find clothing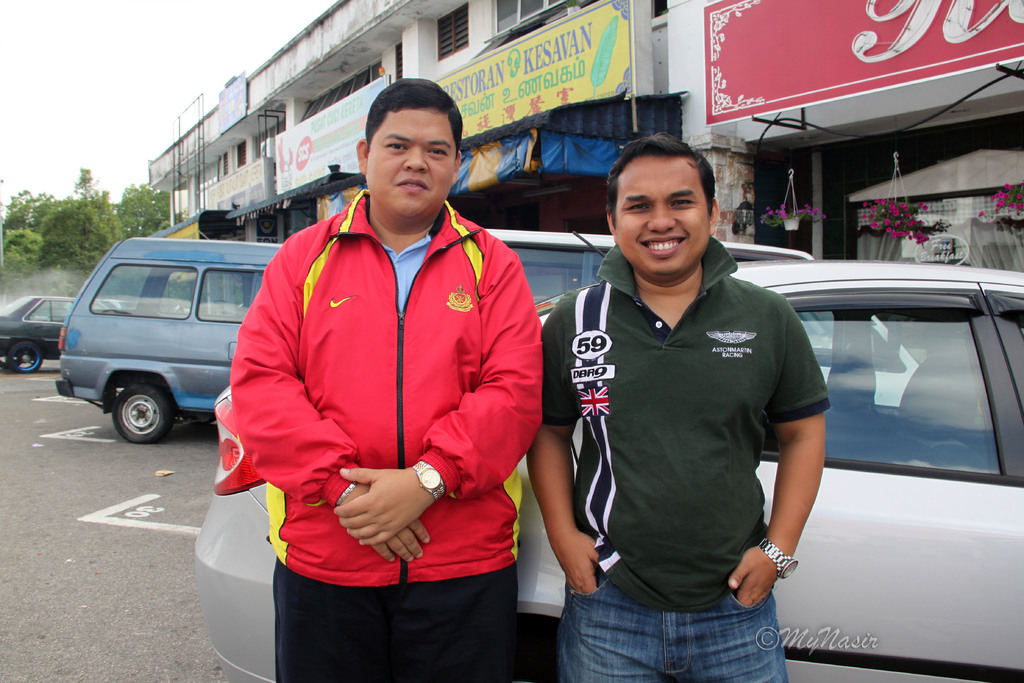
select_region(228, 187, 541, 682)
